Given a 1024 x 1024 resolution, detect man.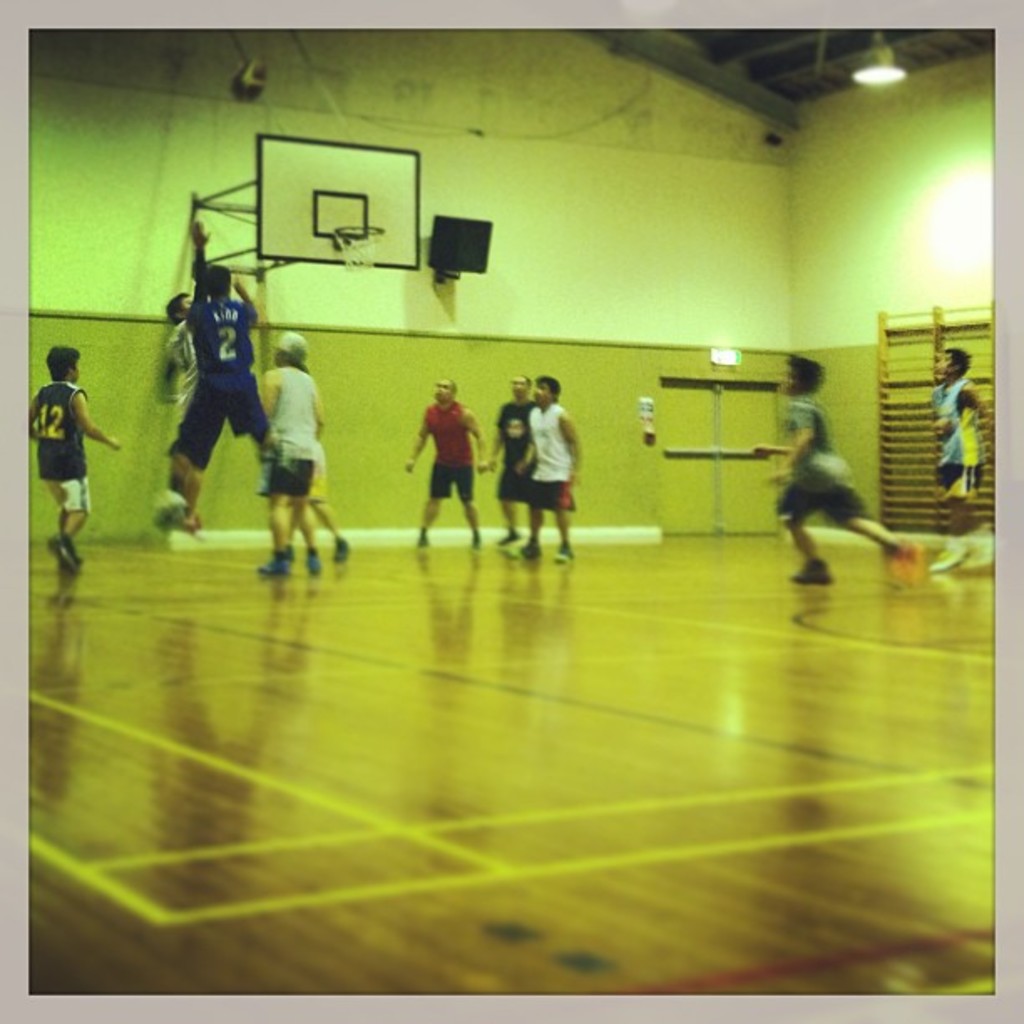
bbox=(402, 371, 487, 562).
